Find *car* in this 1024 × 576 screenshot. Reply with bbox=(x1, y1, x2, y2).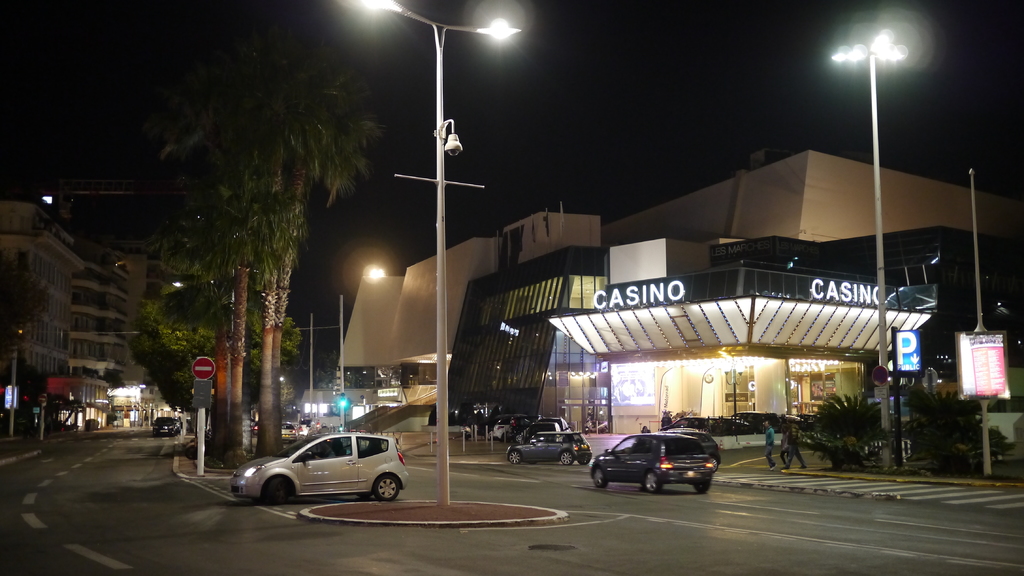
bbox=(229, 429, 412, 507).
